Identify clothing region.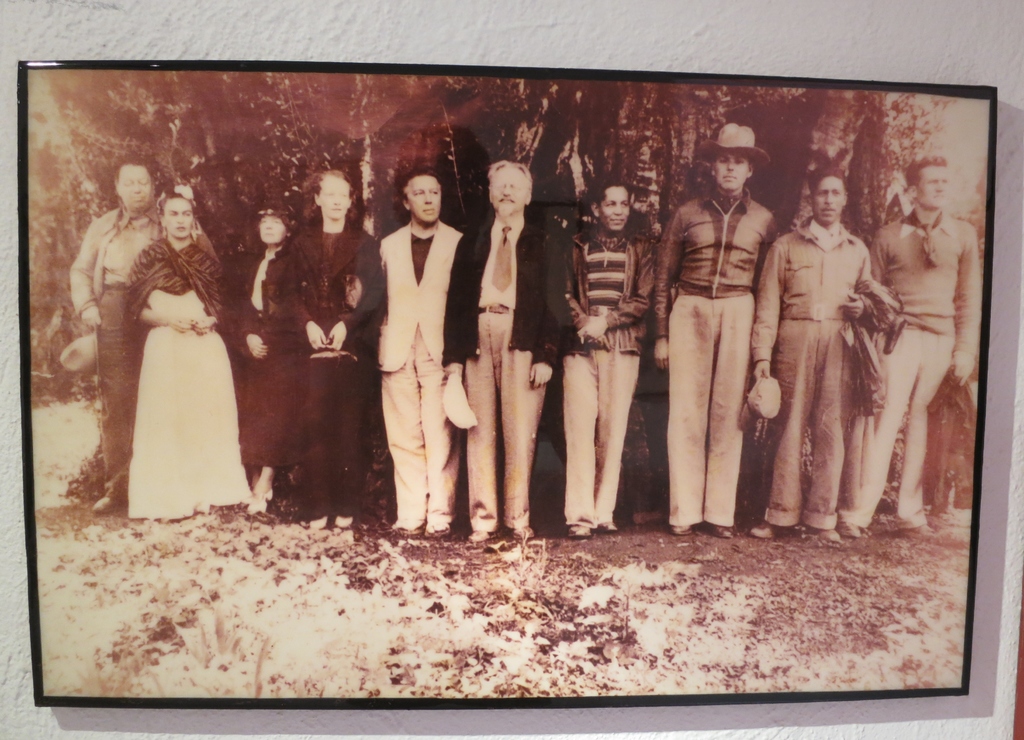
Region: detection(70, 200, 174, 479).
